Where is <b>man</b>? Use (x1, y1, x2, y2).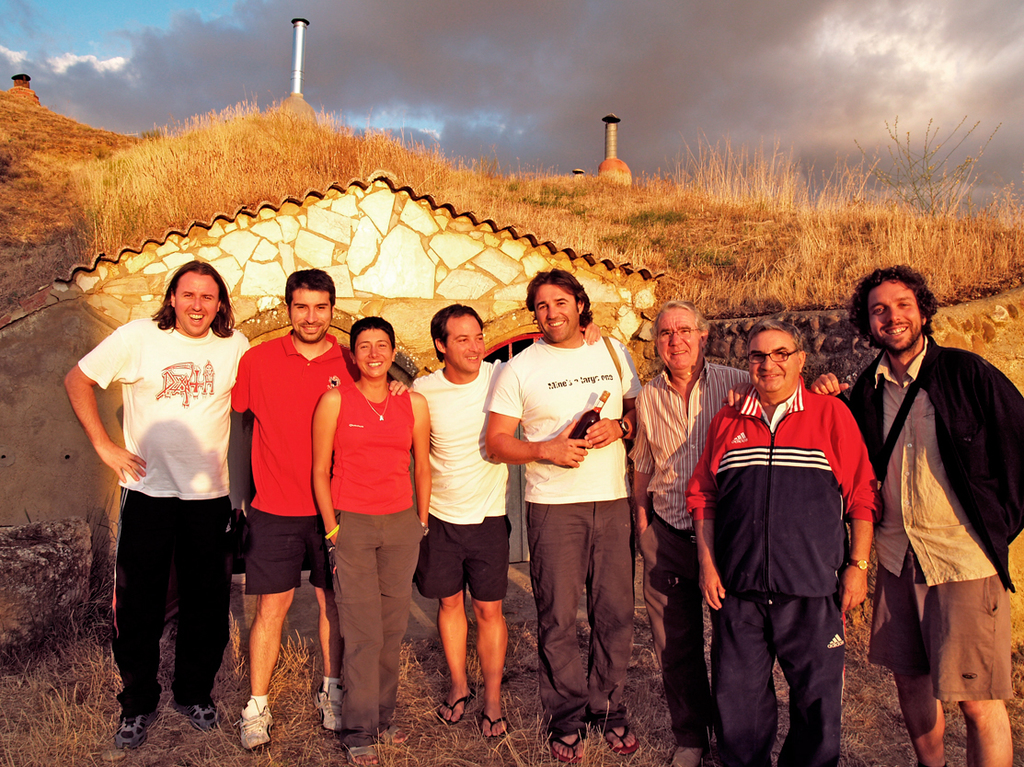
(627, 300, 751, 763).
